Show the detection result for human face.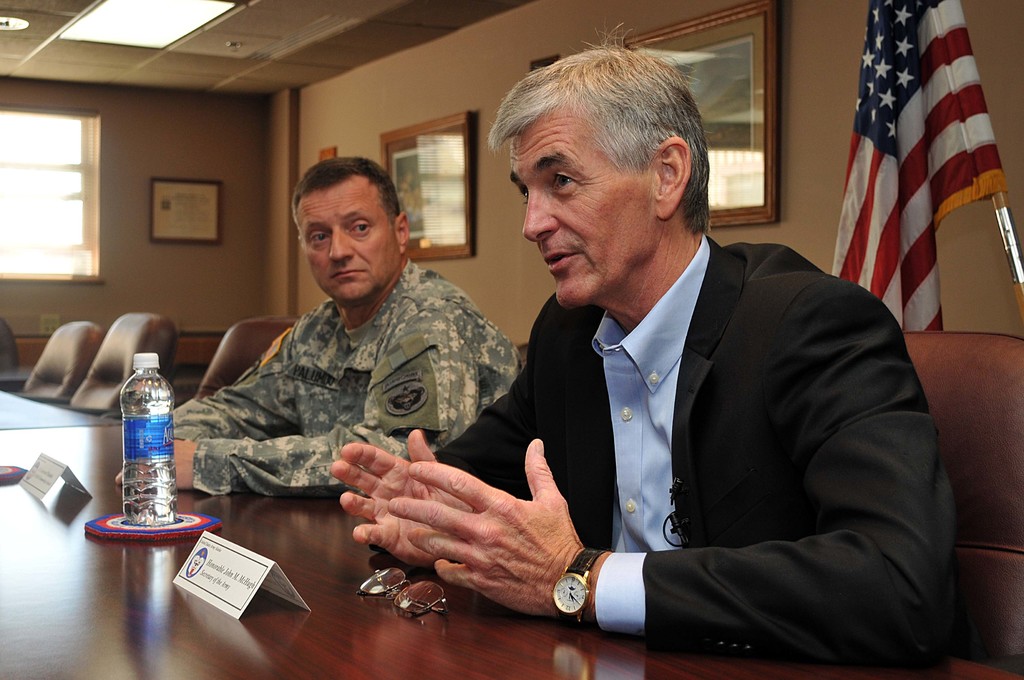
[left=294, top=174, right=397, bottom=303].
